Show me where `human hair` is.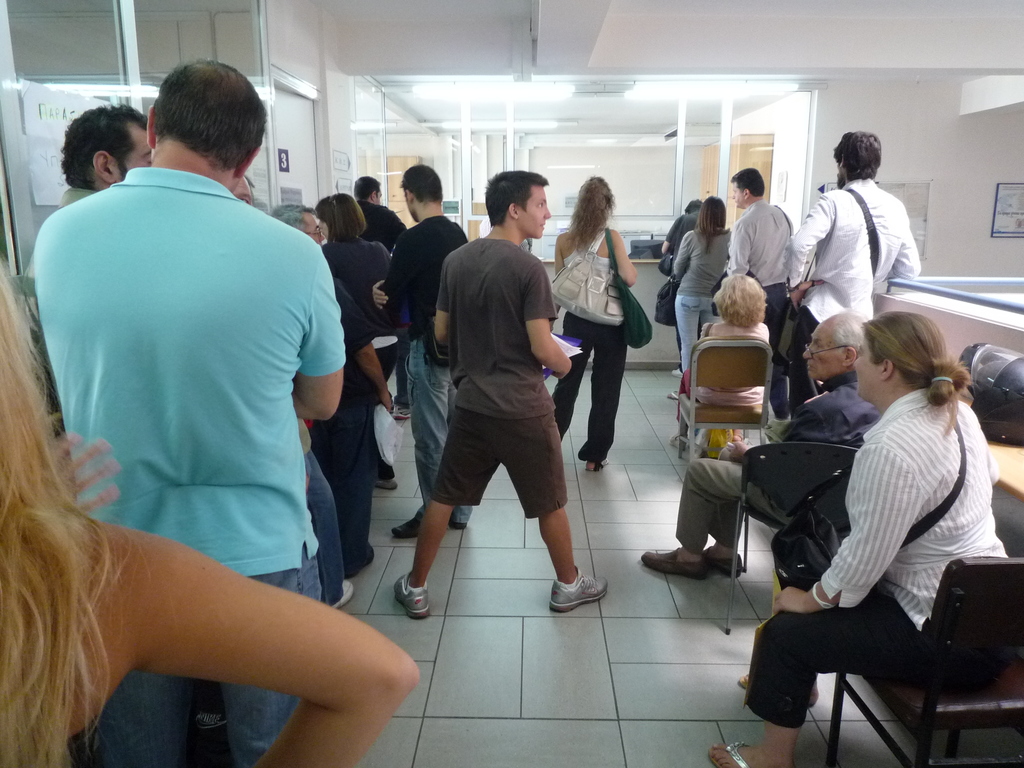
`human hair` is at {"x1": 60, "y1": 102, "x2": 147, "y2": 192}.
